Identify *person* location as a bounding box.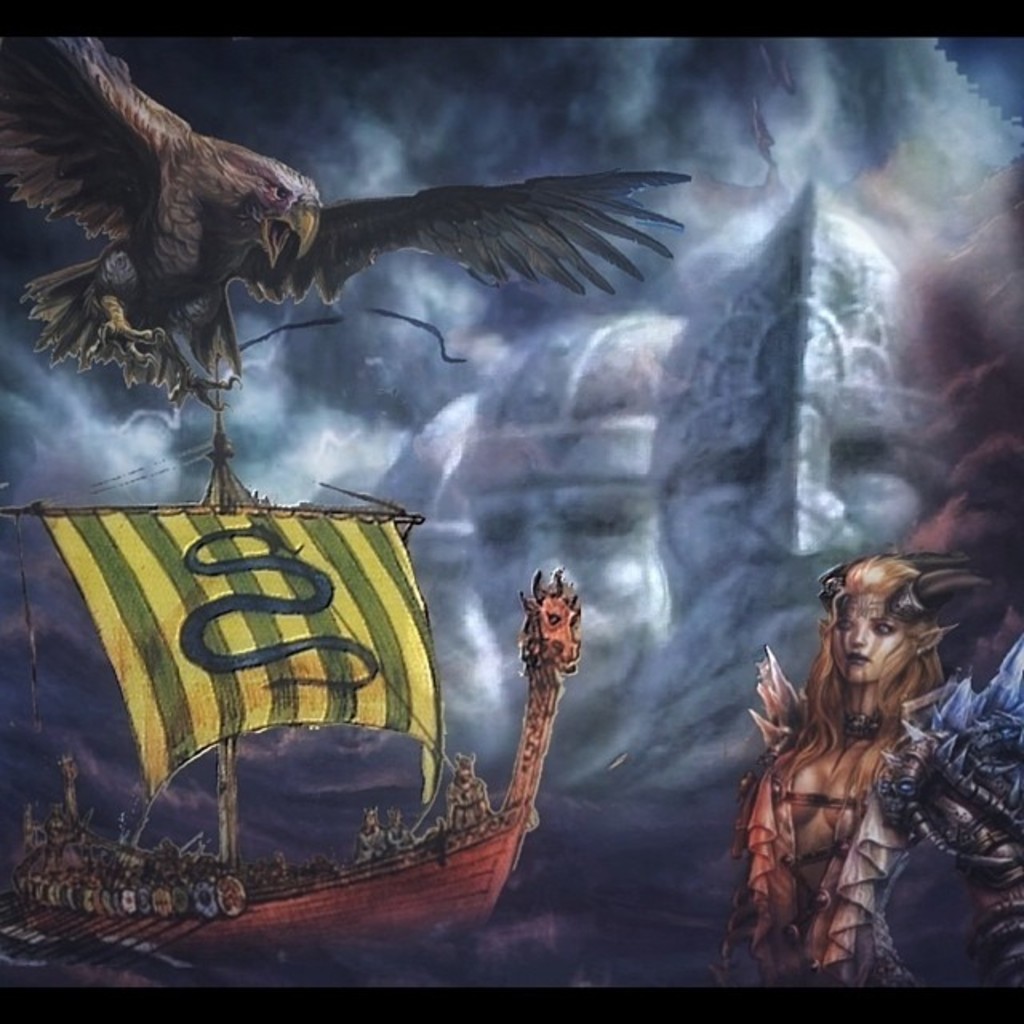
locate(752, 579, 962, 979).
